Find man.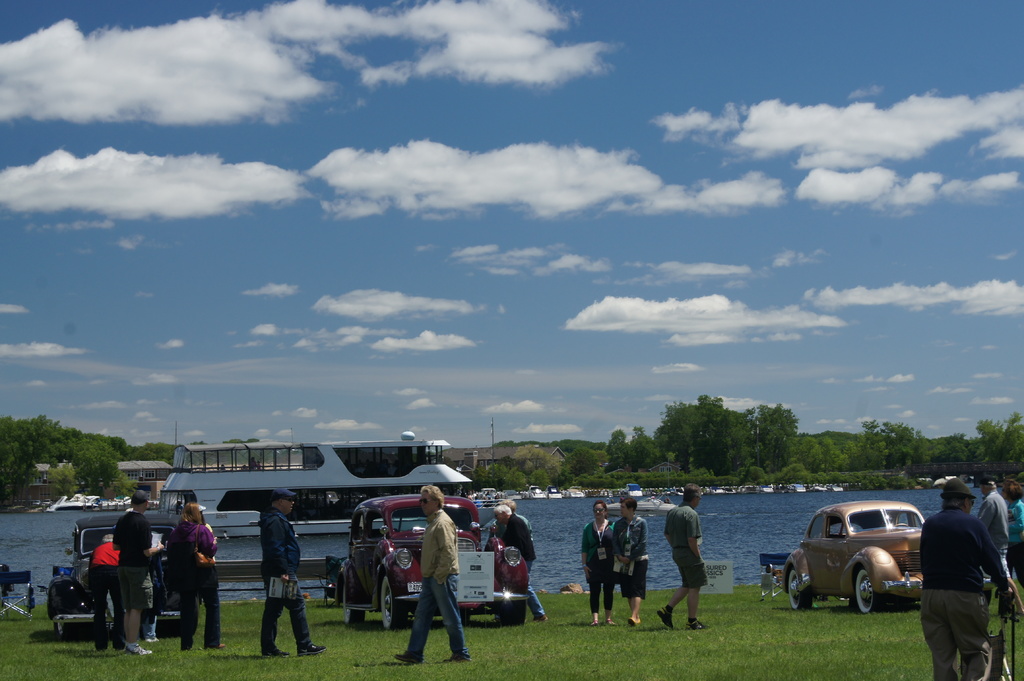
(left=493, top=505, right=548, bottom=616).
